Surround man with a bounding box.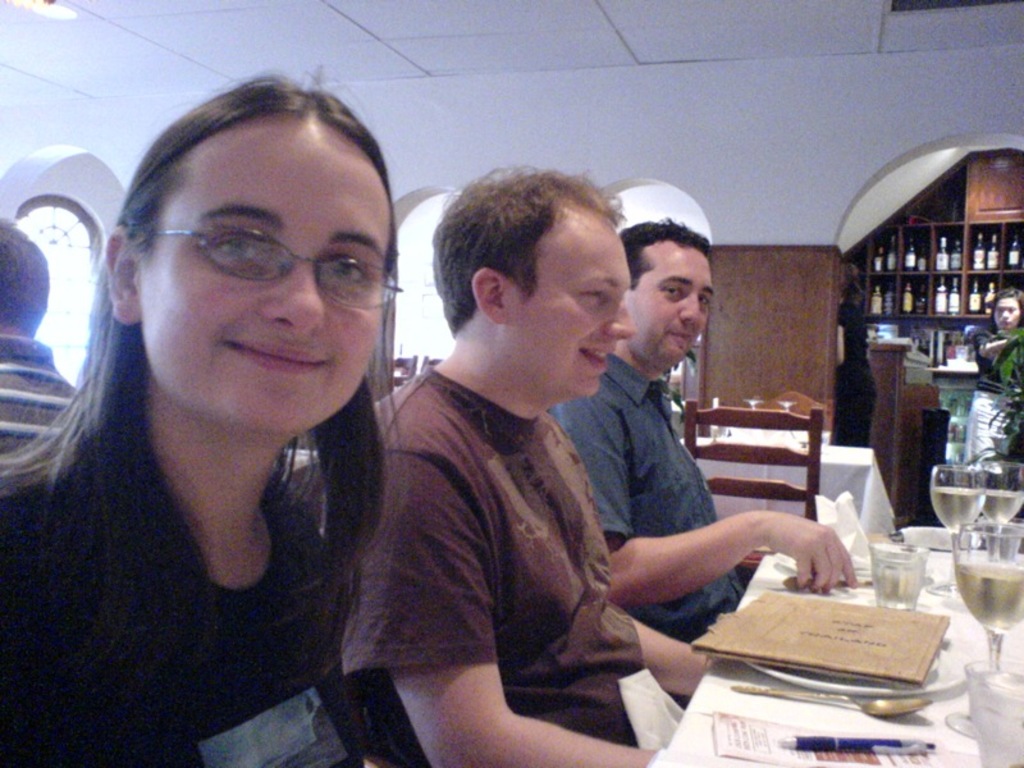
[x1=302, y1=173, x2=758, y2=753].
